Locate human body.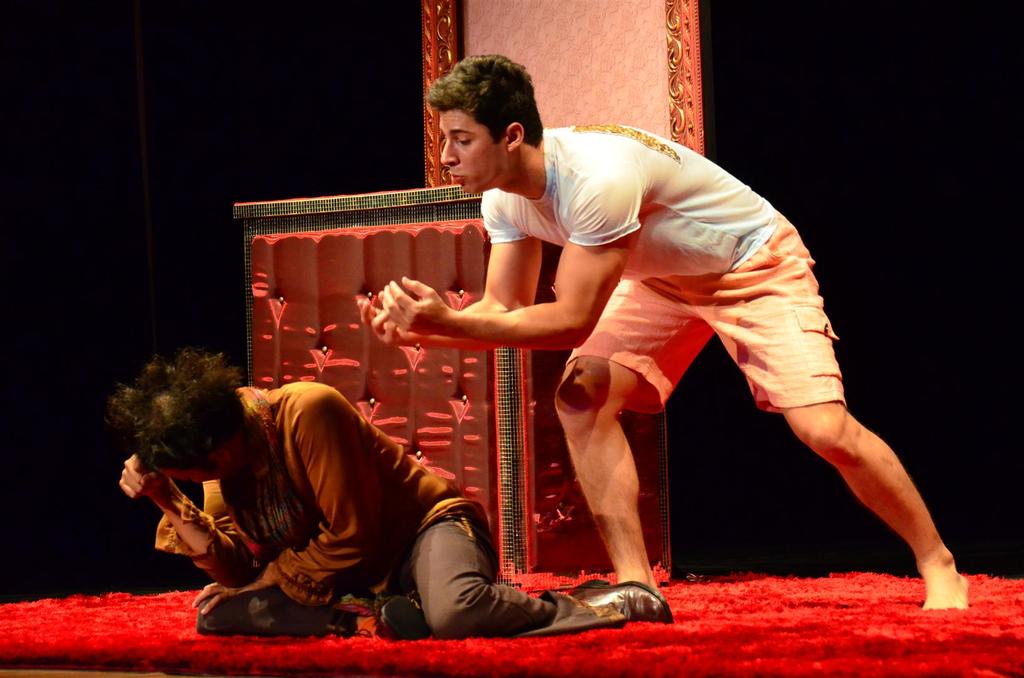
Bounding box: box(122, 330, 529, 640).
